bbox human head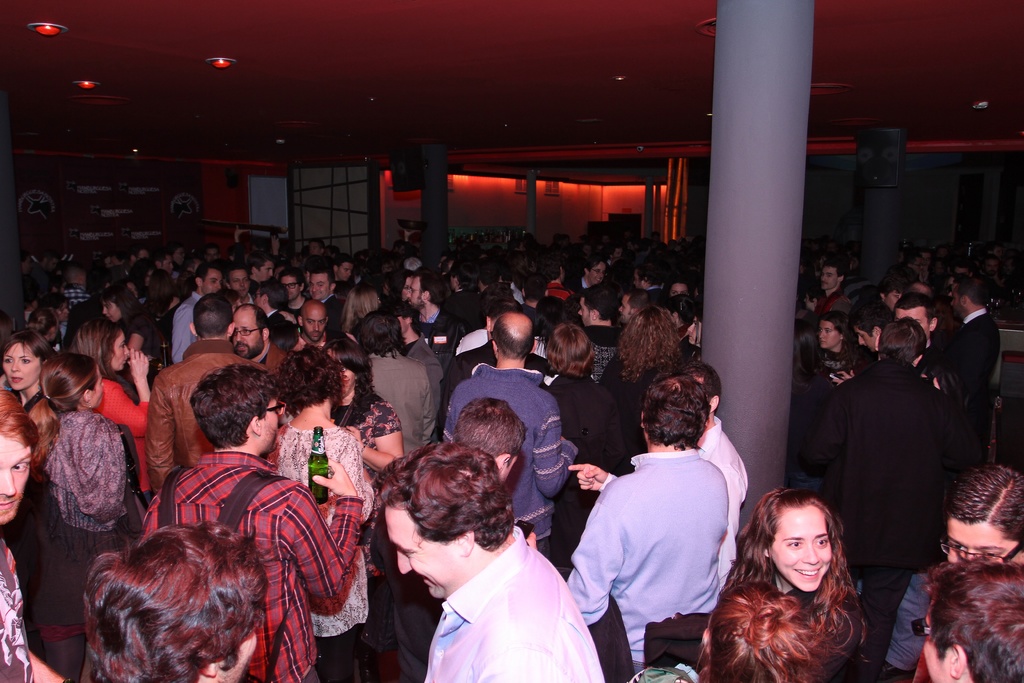
crop(820, 265, 840, 292)
